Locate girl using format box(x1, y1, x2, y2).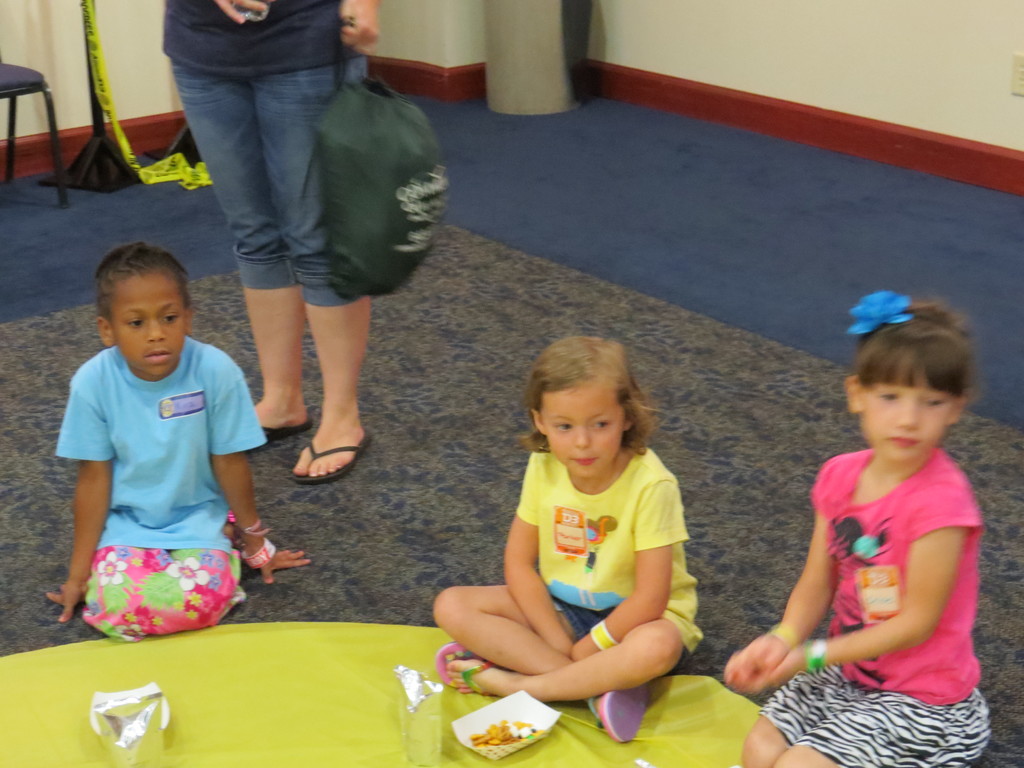
box(723, 293, 992, 767).
